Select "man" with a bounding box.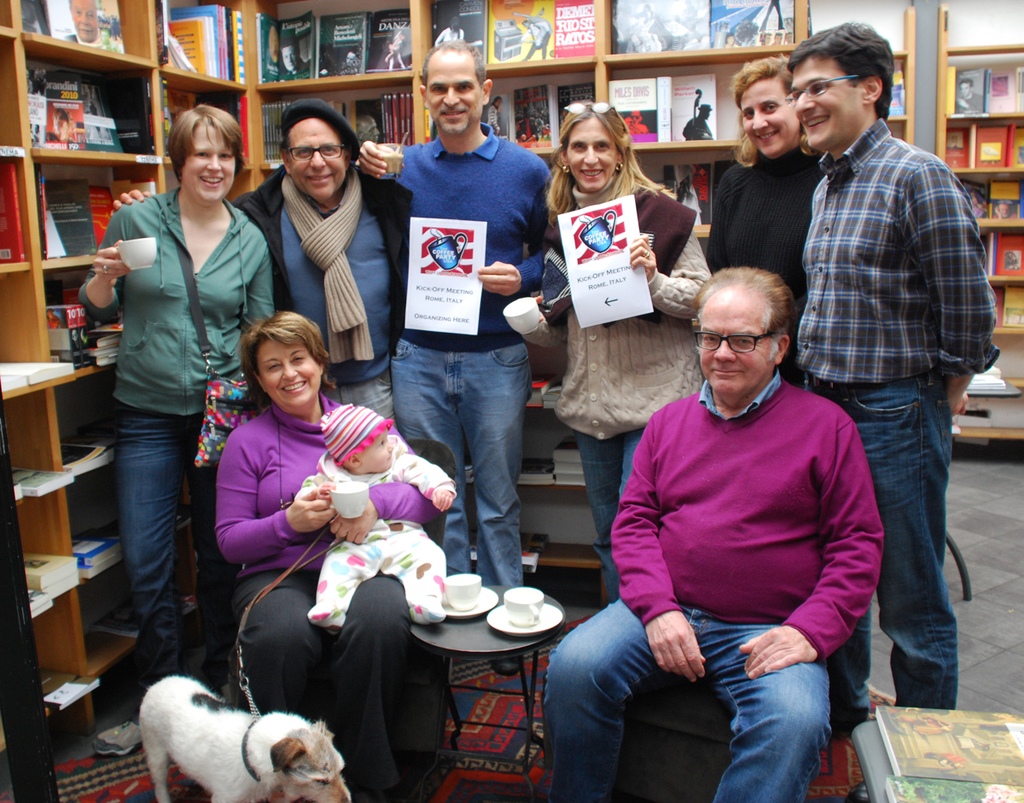
242, 105, 410, 429.
